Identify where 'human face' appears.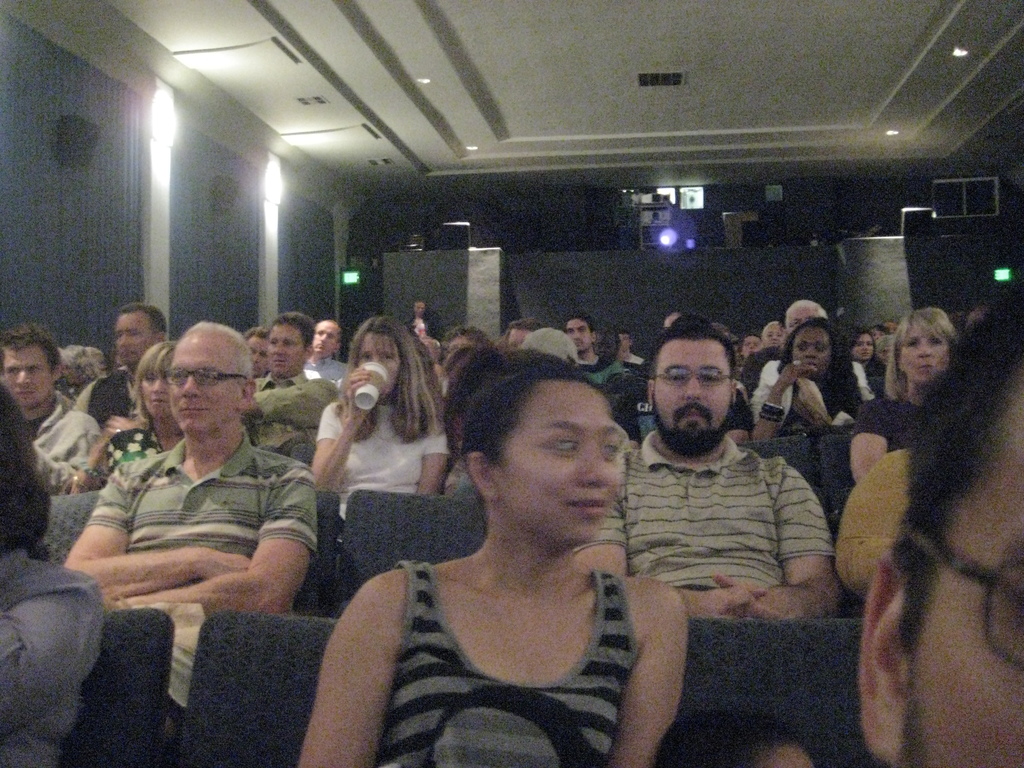
Appears at box=[247, 339, 269, 374].
